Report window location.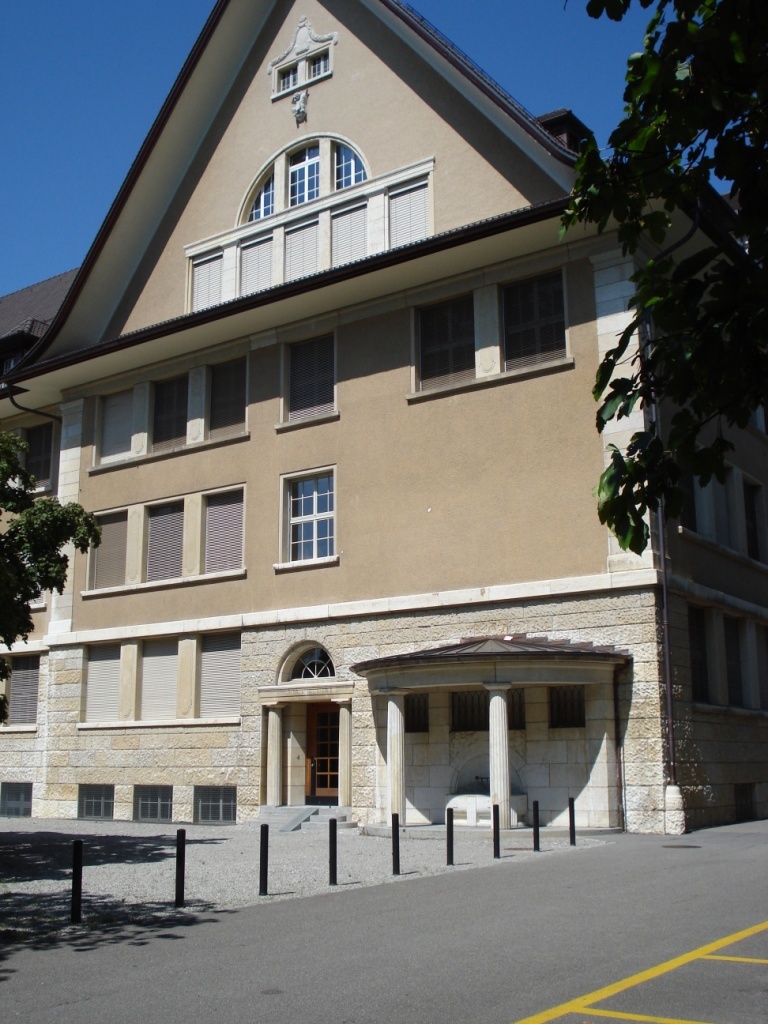
Report: bbox=(678, 462, 696, 533).
